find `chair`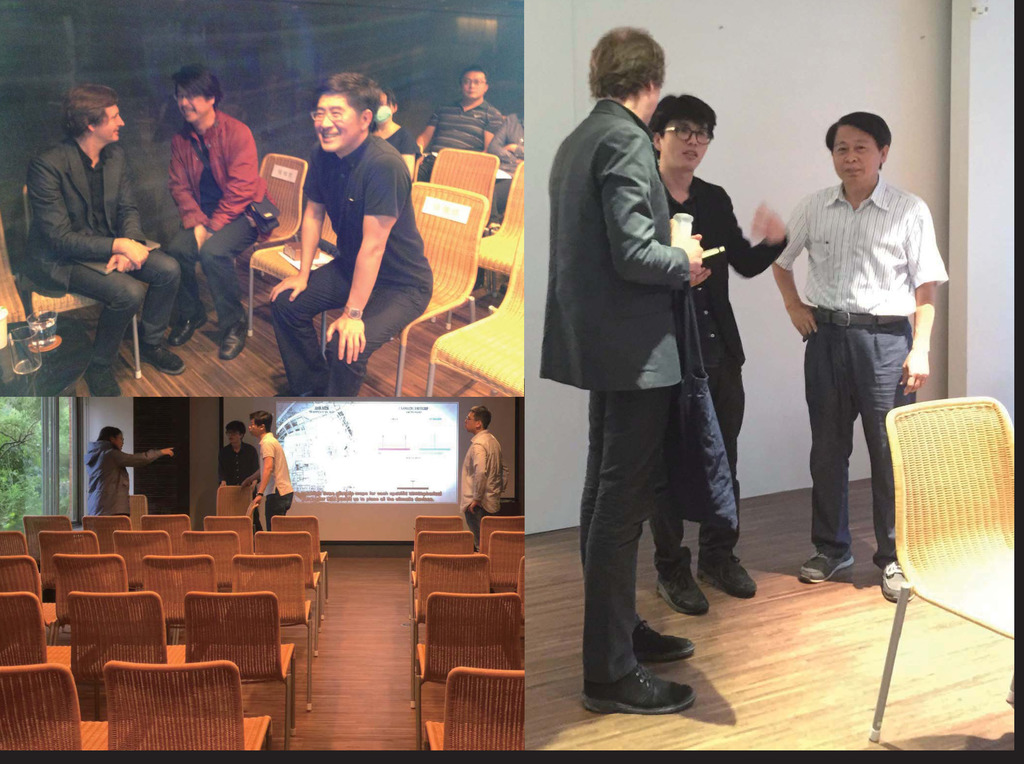
bbox=[232, 555, 316, 709]
